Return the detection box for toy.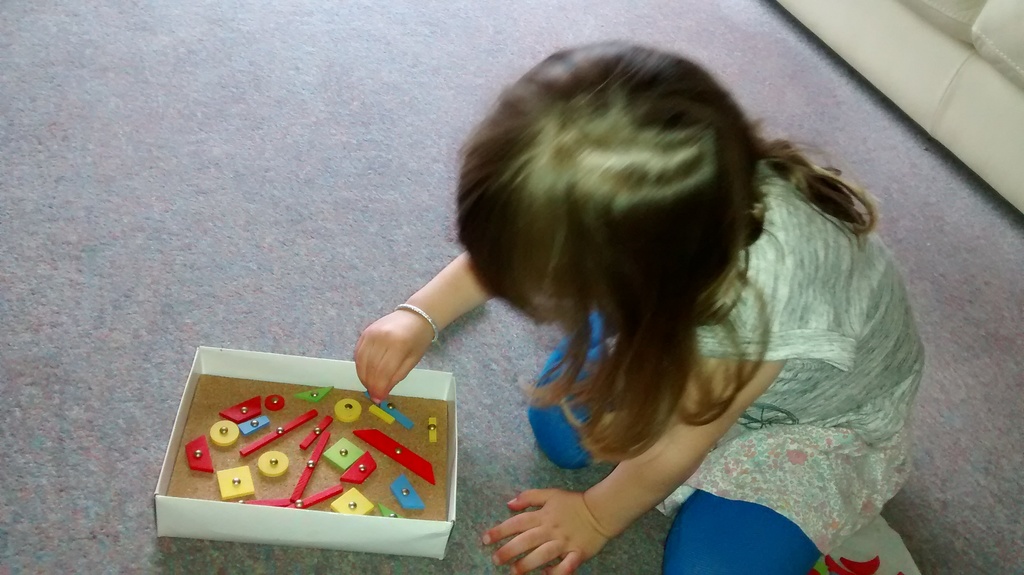
394, 462, 424, 519.
